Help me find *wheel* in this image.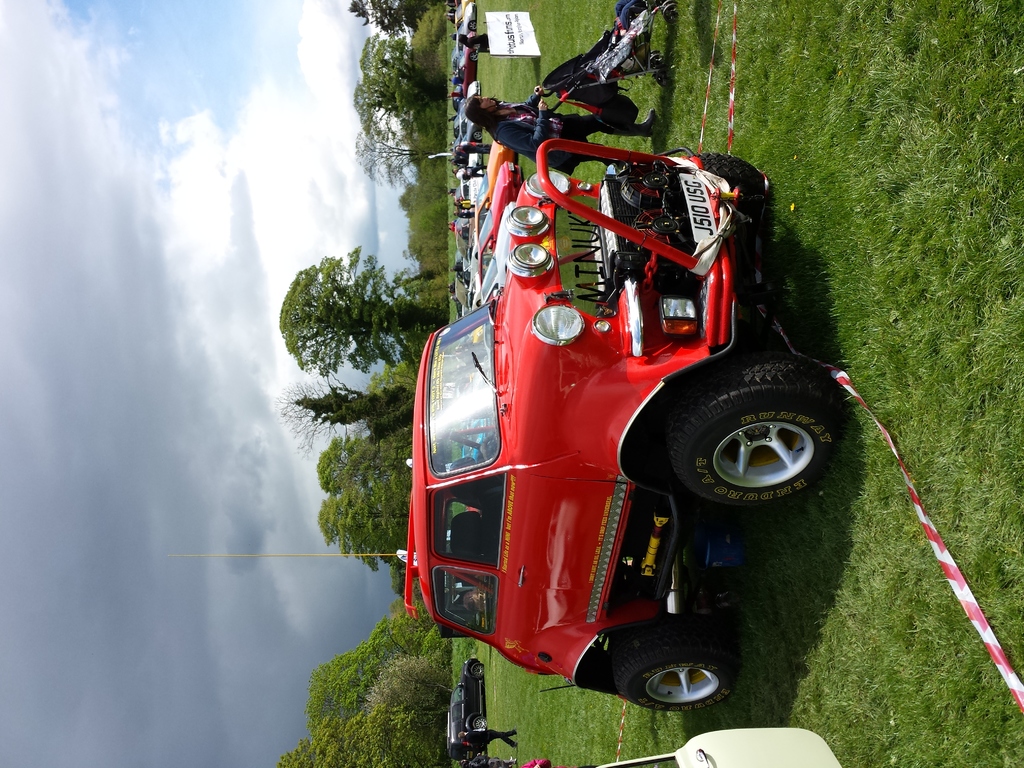
Found it: locate(700, 152, 766, 221).
